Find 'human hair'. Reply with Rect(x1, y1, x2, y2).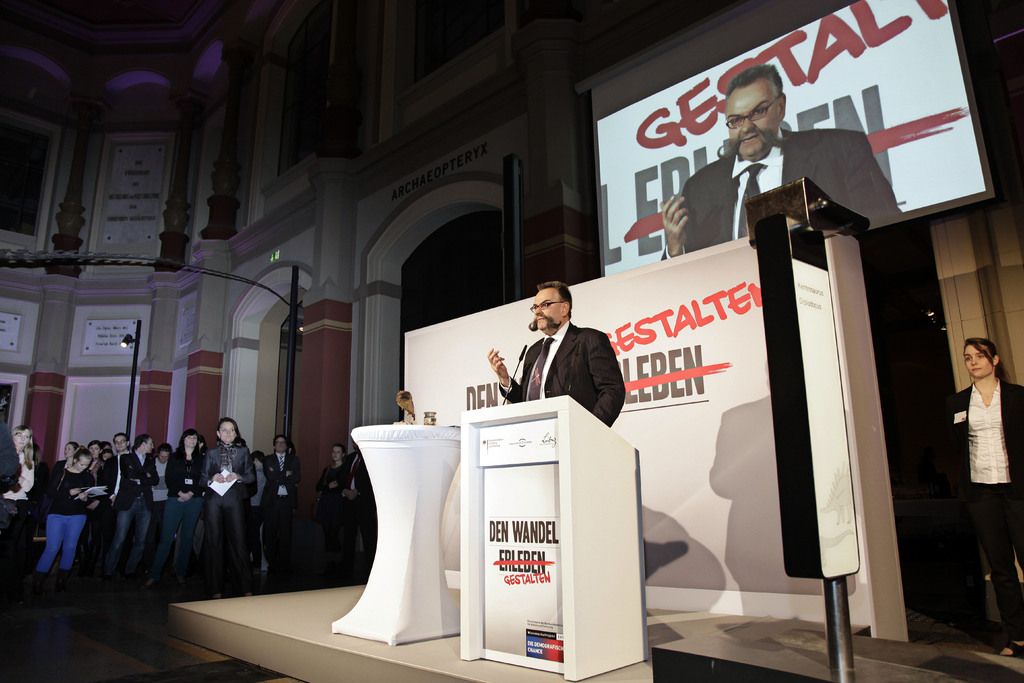
Rect(132, 434, 148, 448).
